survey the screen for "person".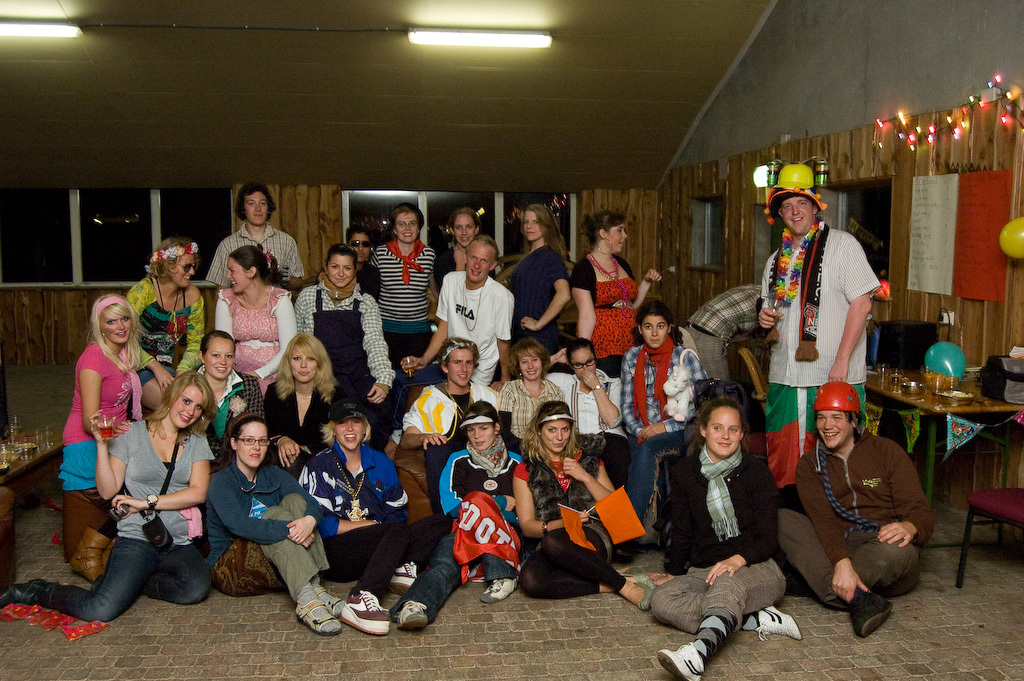
Survey found: <region>61, 287, 172, 489</region>.
